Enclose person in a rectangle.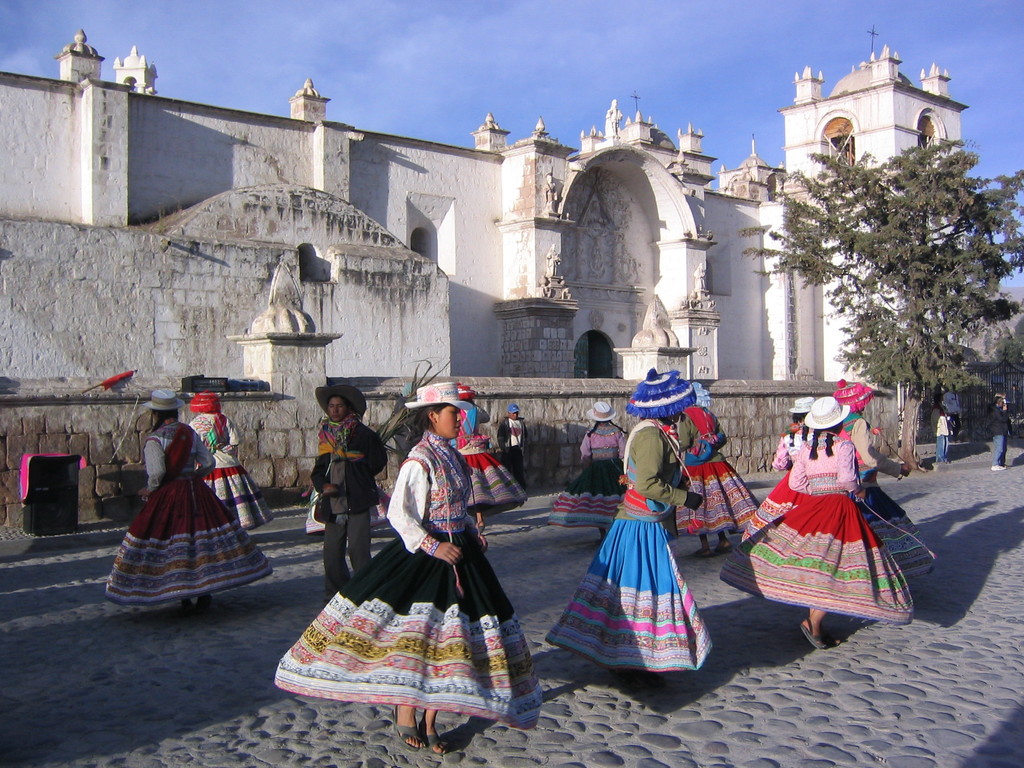
left=185, top=384, right=271, bottom=524.
